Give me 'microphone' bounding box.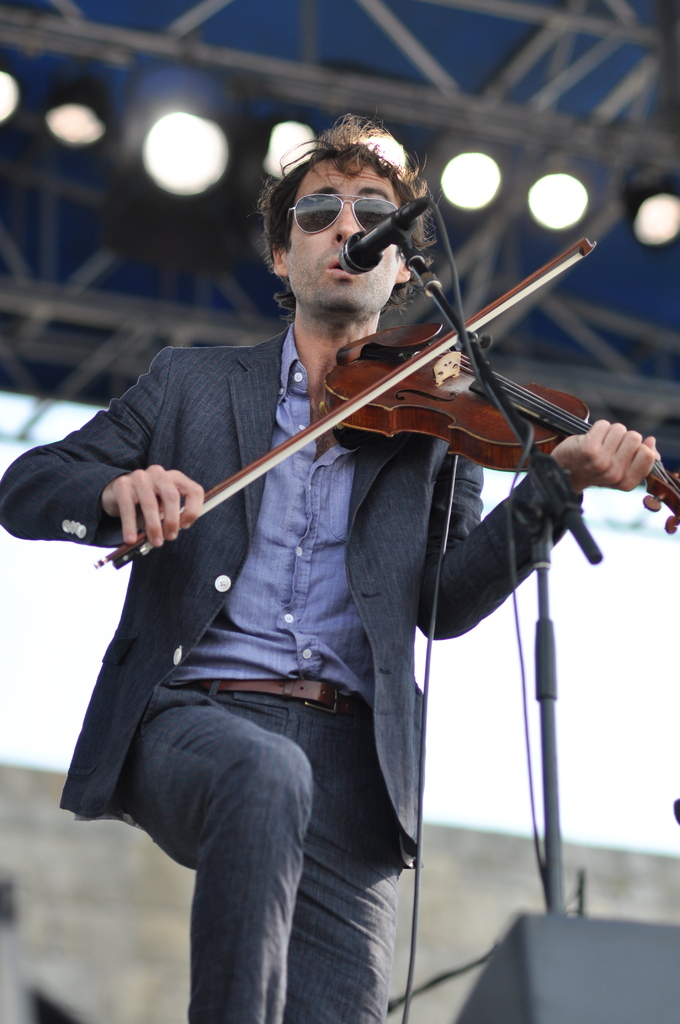
337,183,421,290.
